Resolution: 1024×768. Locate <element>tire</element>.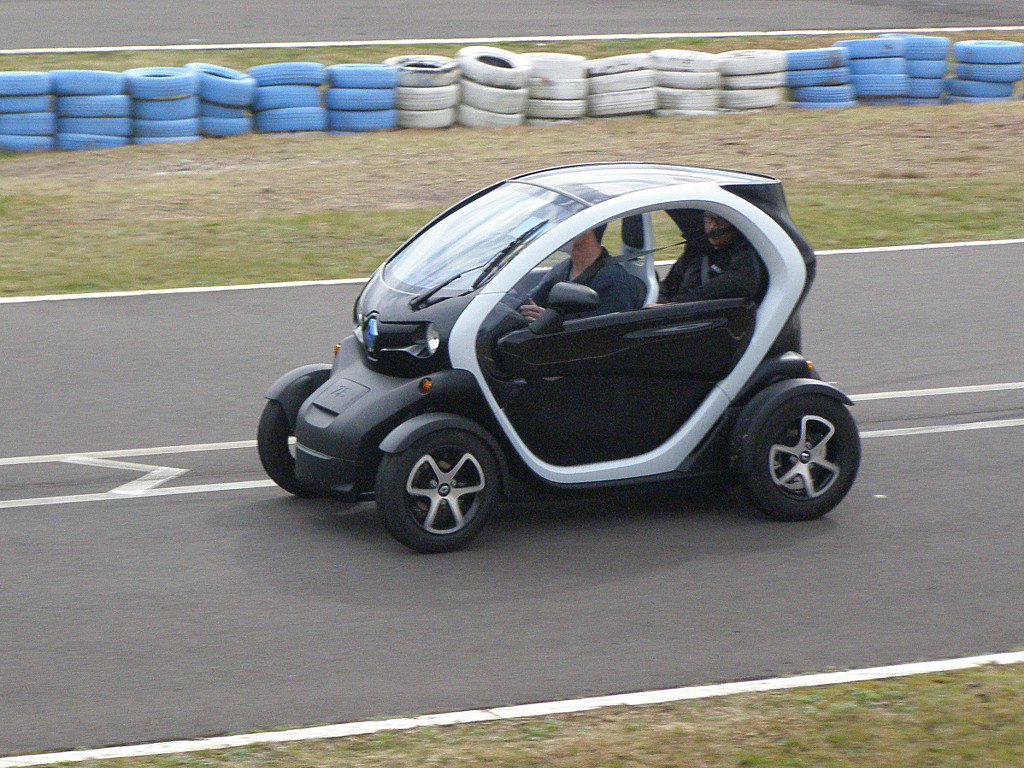
[x1=374, y1=429, x2=497, y2=553].
